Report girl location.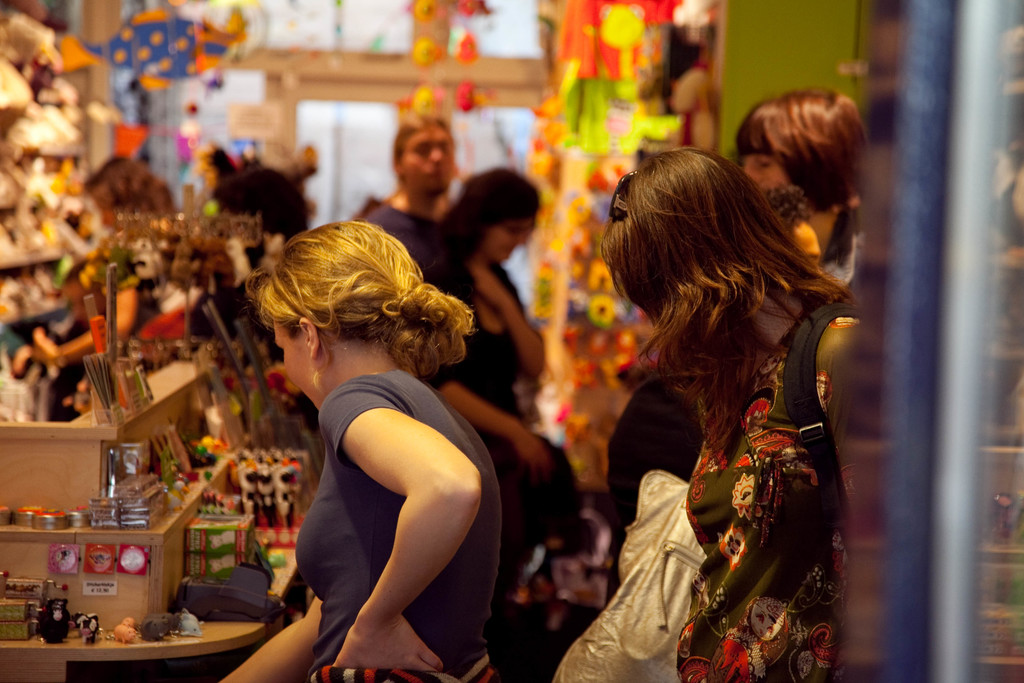
Report: 602:147:884:682.
